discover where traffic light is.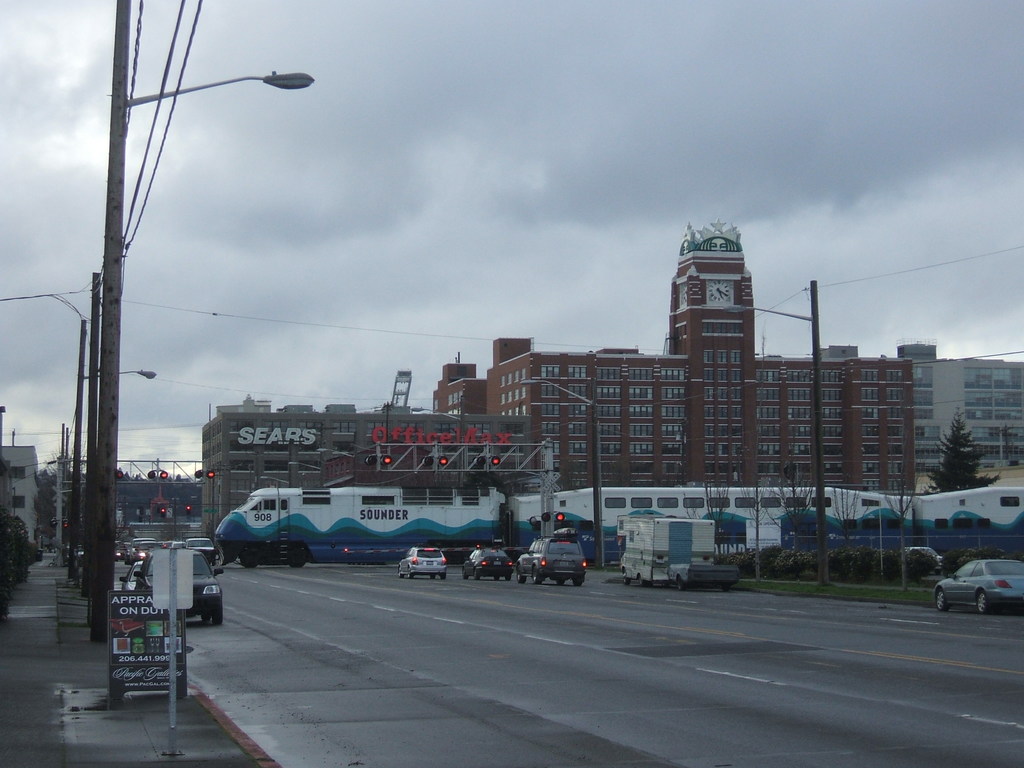
Discovered at box(542, 511, 566, 522).
